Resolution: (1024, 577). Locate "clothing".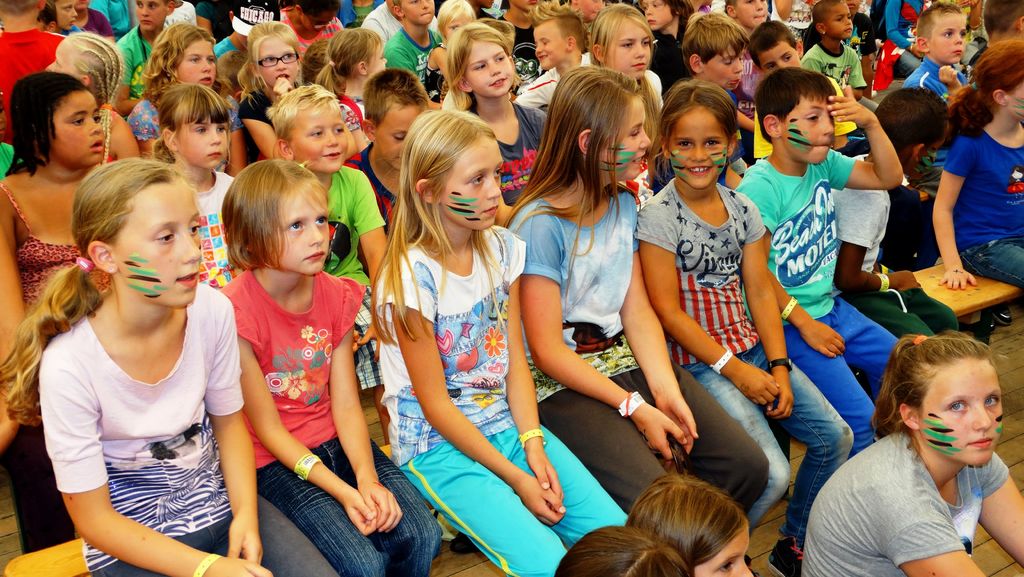
bbox(808, 394, 1016, 565).
